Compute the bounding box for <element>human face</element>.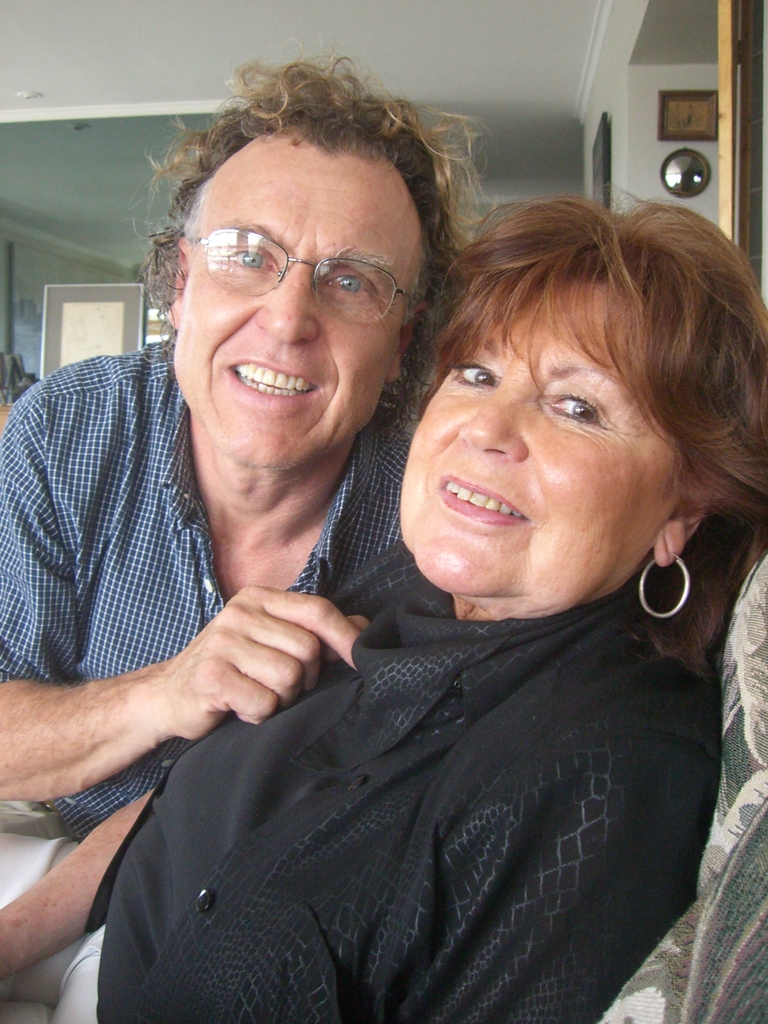
locate(172, 135, 426, 466).
